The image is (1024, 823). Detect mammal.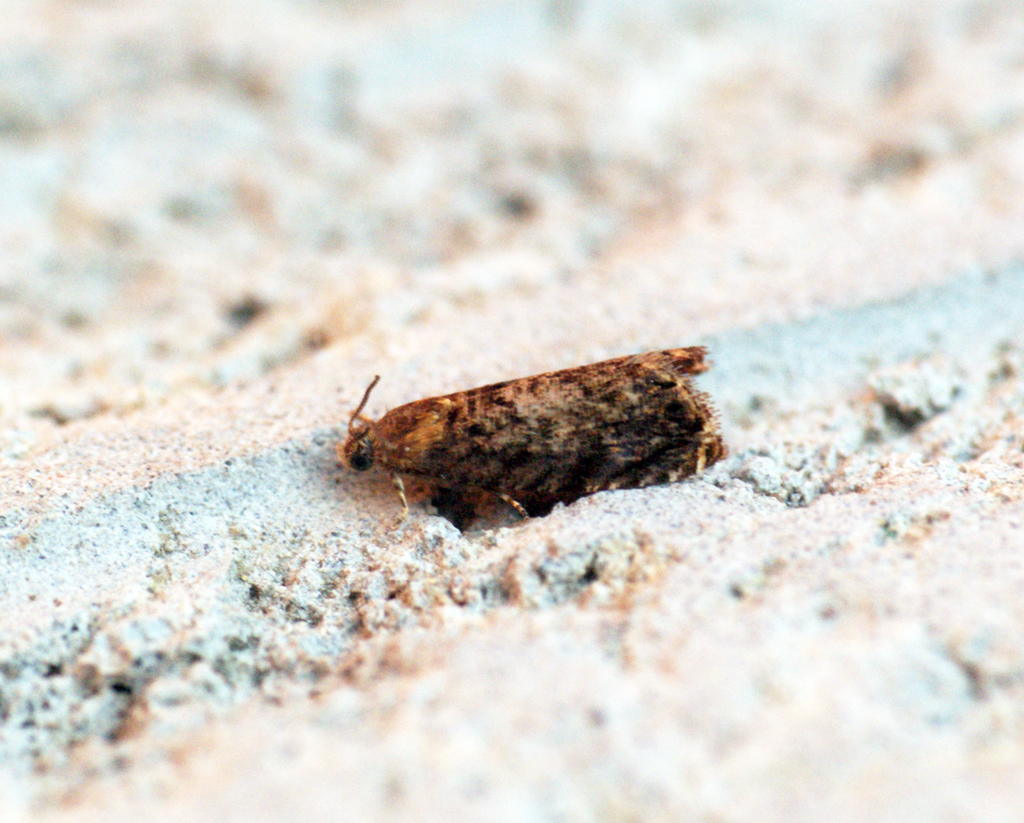
Detection: <bbox>335, 348, 709, 548</bbox>.
